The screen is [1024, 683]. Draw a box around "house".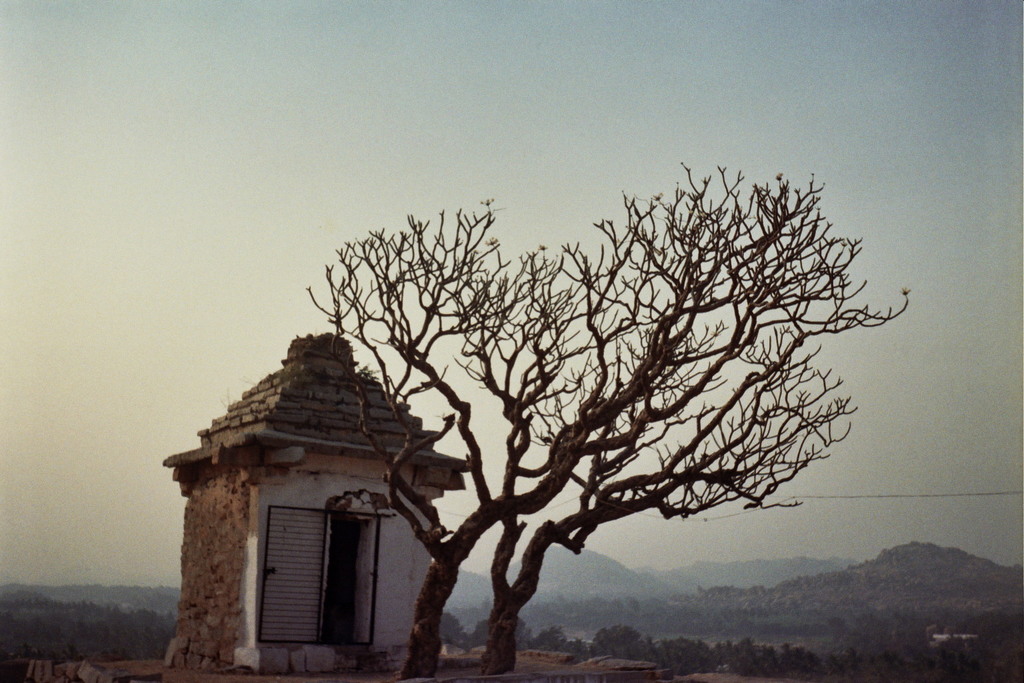
155:337:472:674.
